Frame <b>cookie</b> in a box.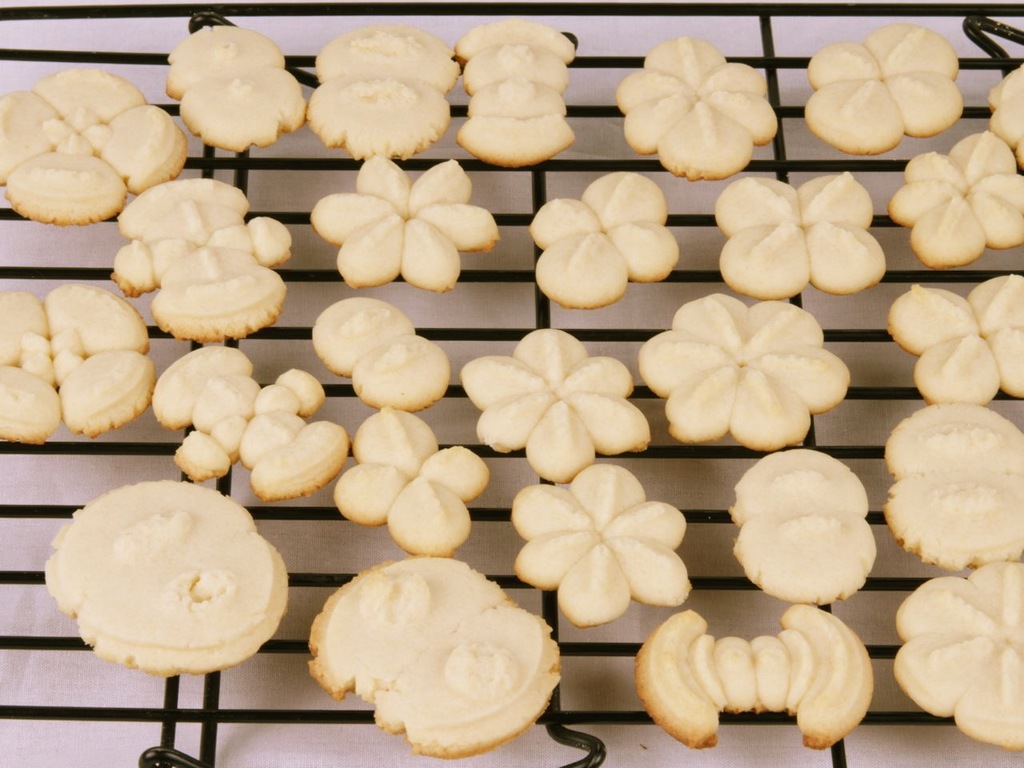
{"x1": 614, "y1": 35, "x2": 781, "y2": 181}.
